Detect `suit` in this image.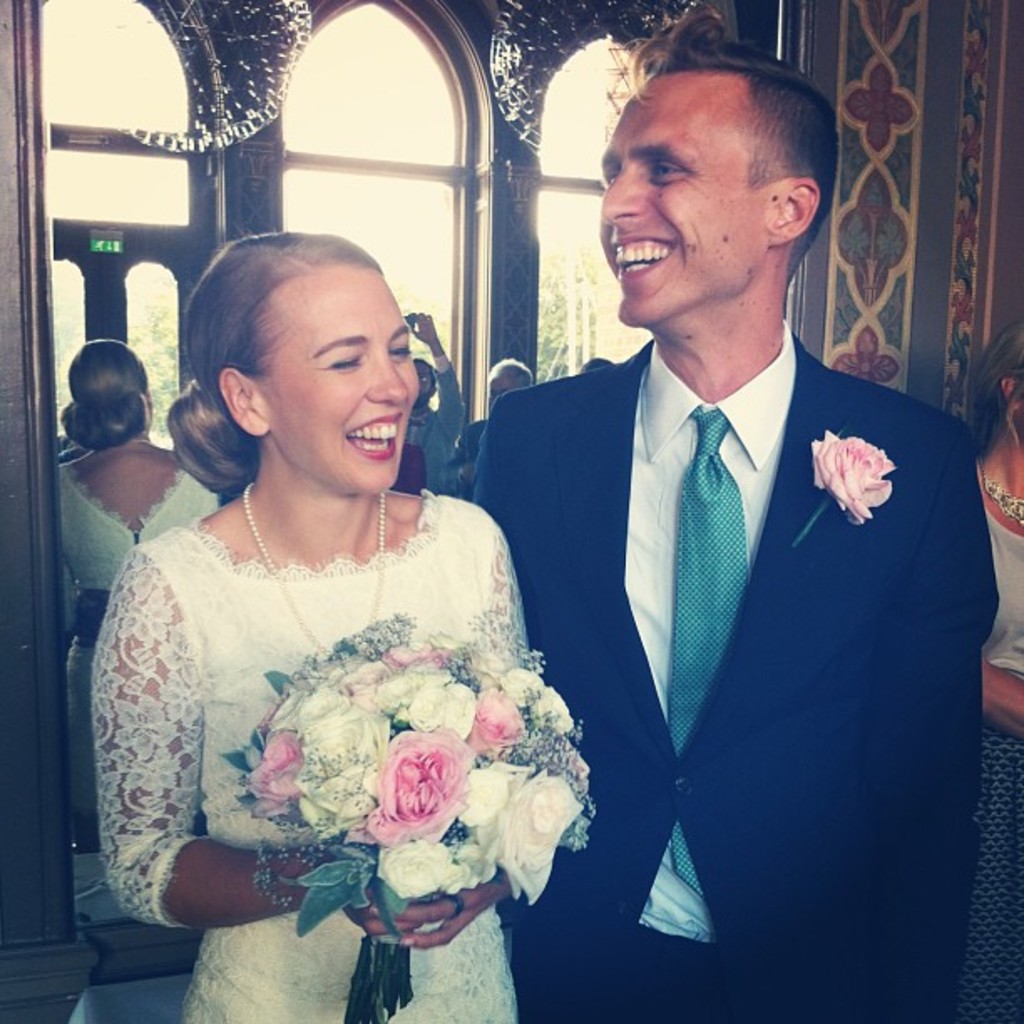
Detection: 403, 351, 460, 492.
